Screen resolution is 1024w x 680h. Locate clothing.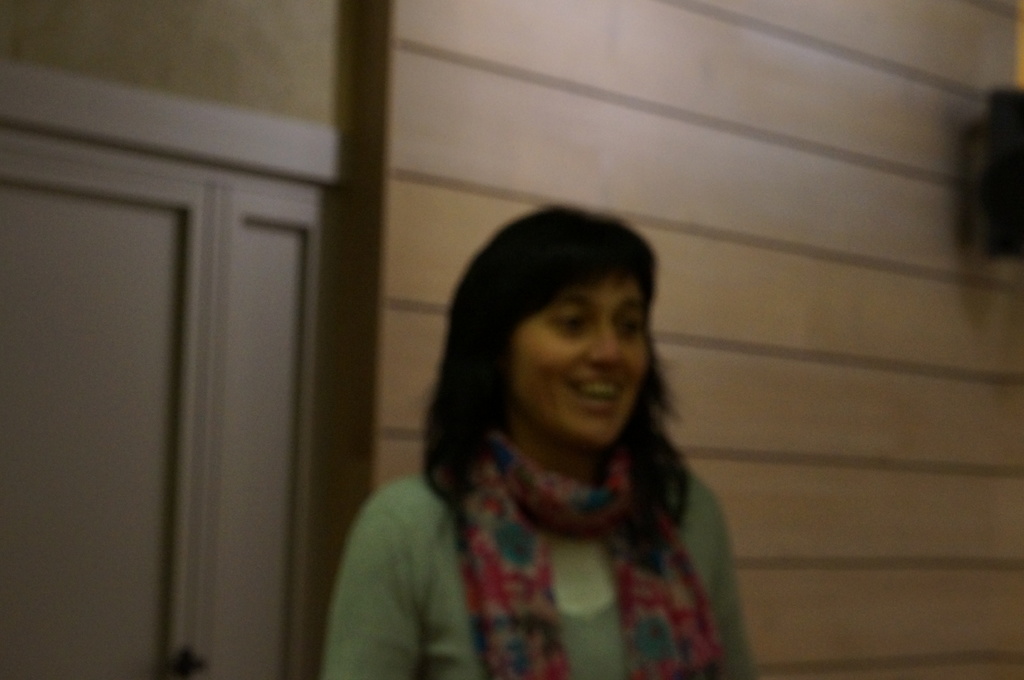
(x1=360, y1=349, x2=766, y2=674).
